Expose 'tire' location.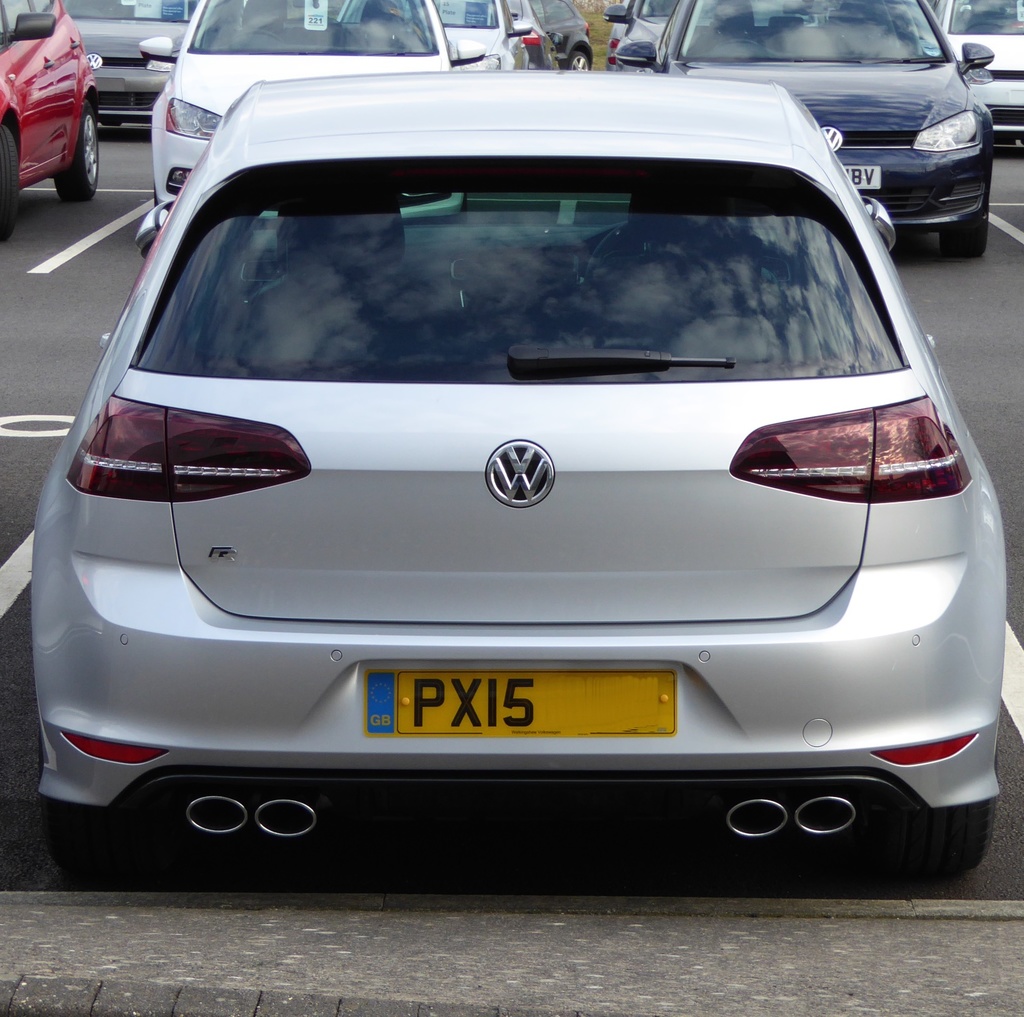
Exposed at pyautogui.locateOnScreen(0, 122, 18, 243).
